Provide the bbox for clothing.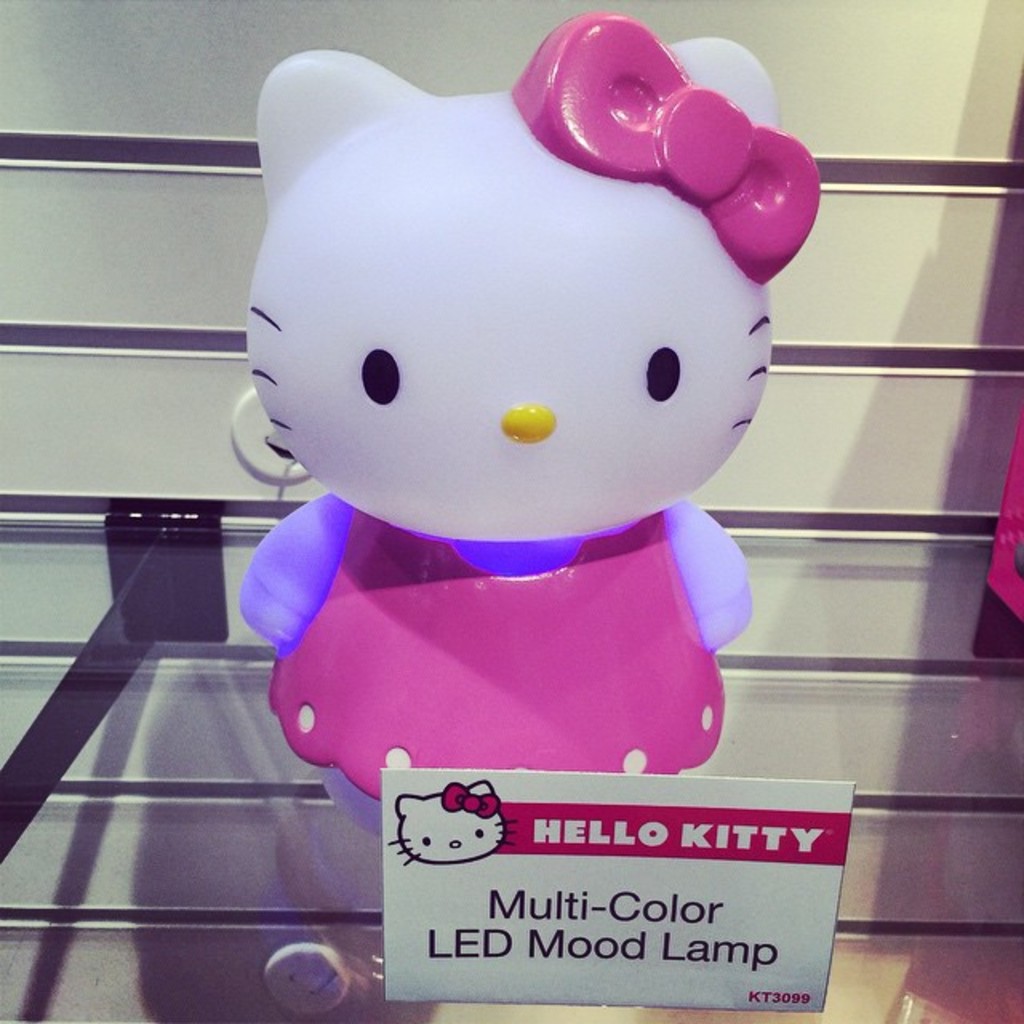
select_region(248, 493, 746, 829).
